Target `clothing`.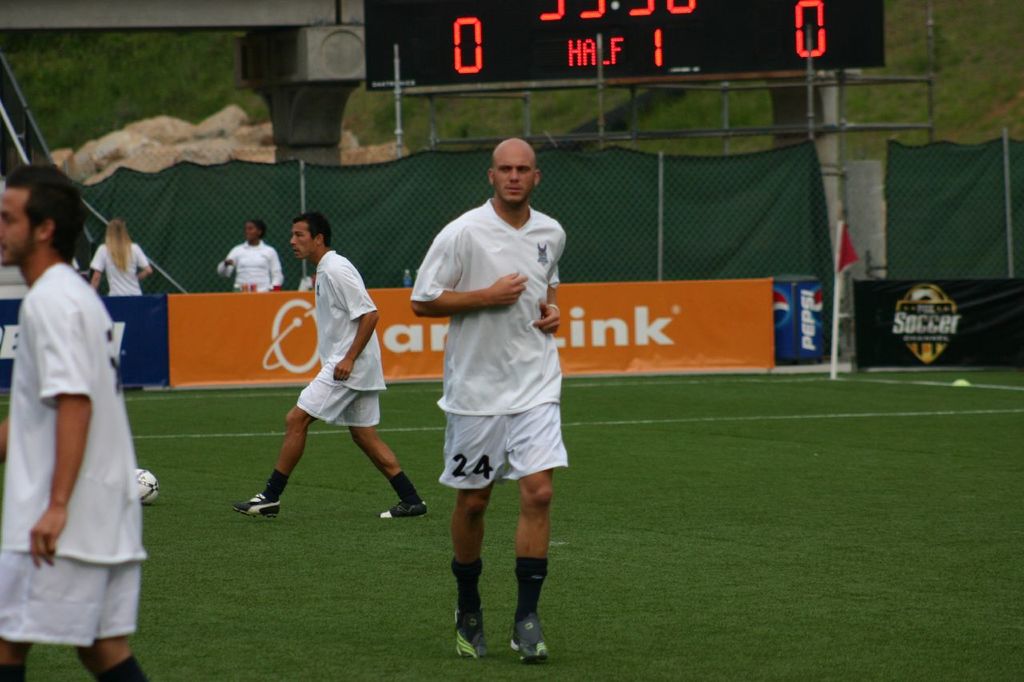
Target region: <box>16,230,145,641</box>.
